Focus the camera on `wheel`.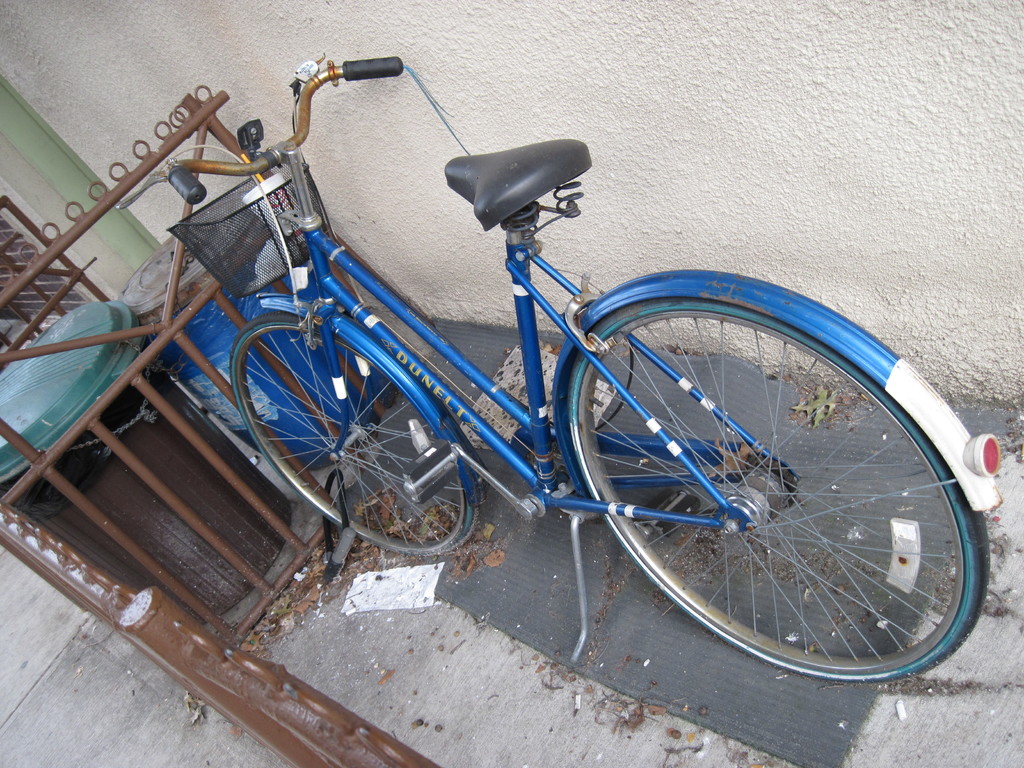
Focus region: locate(556, 276, 977, 683).
